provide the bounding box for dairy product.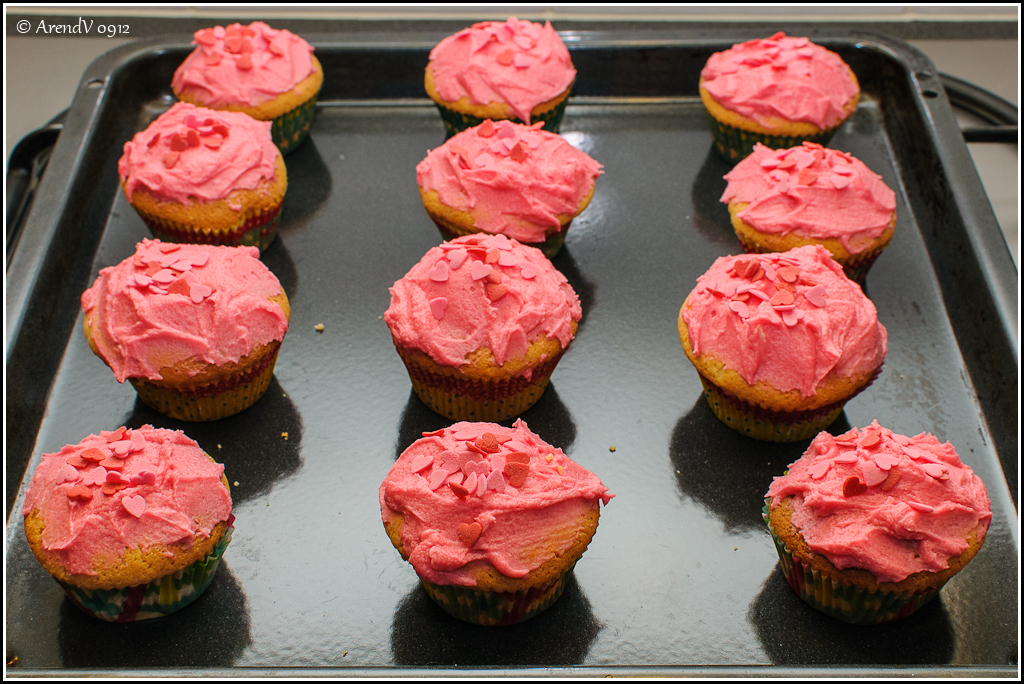
{"left": 17, "top": 423, "right": 236, "bottom": 617}.
